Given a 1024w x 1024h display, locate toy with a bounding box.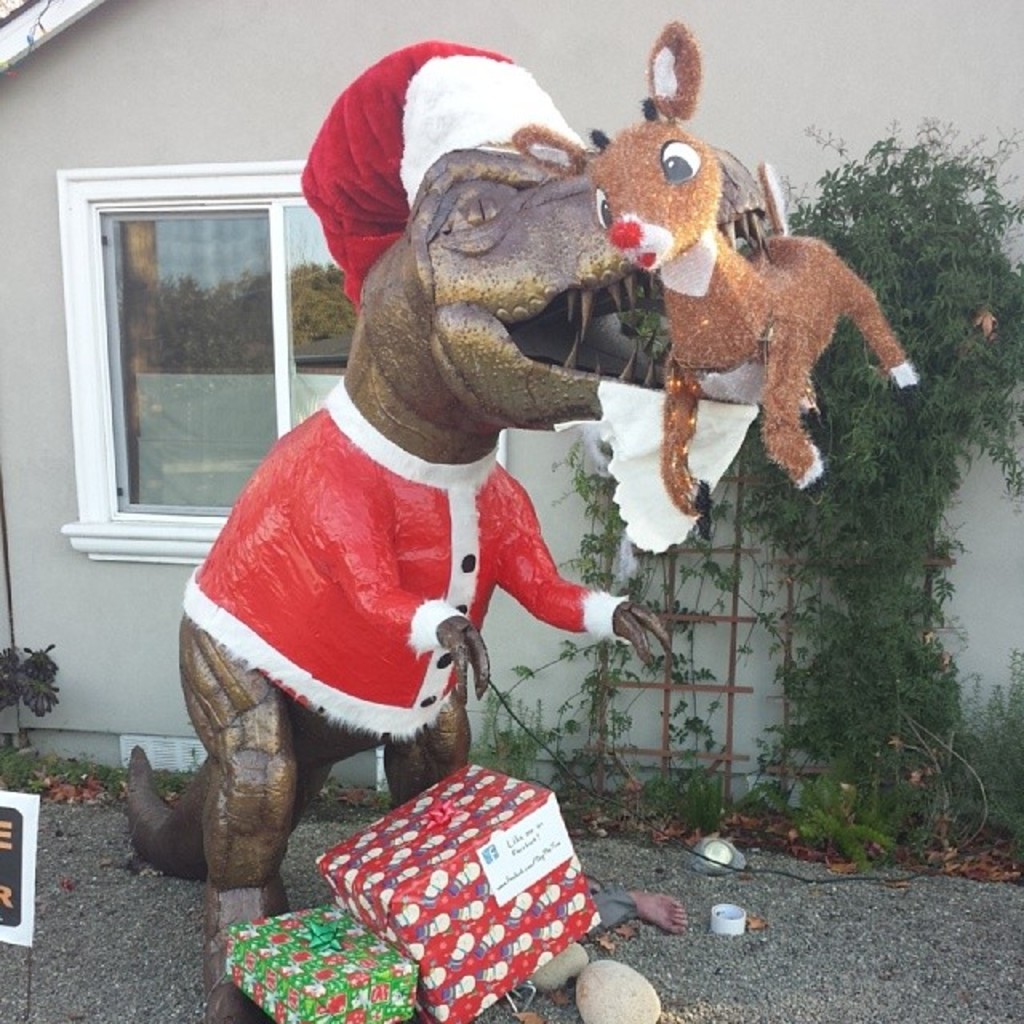
Located: <box>587,144,910,539</box>.
